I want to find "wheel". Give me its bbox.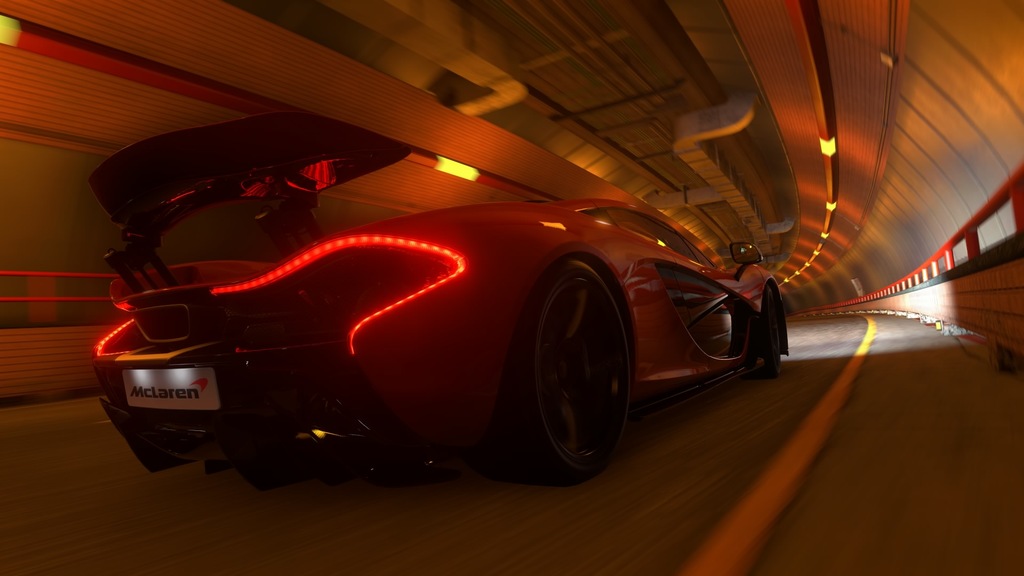
750 282 785 372.
